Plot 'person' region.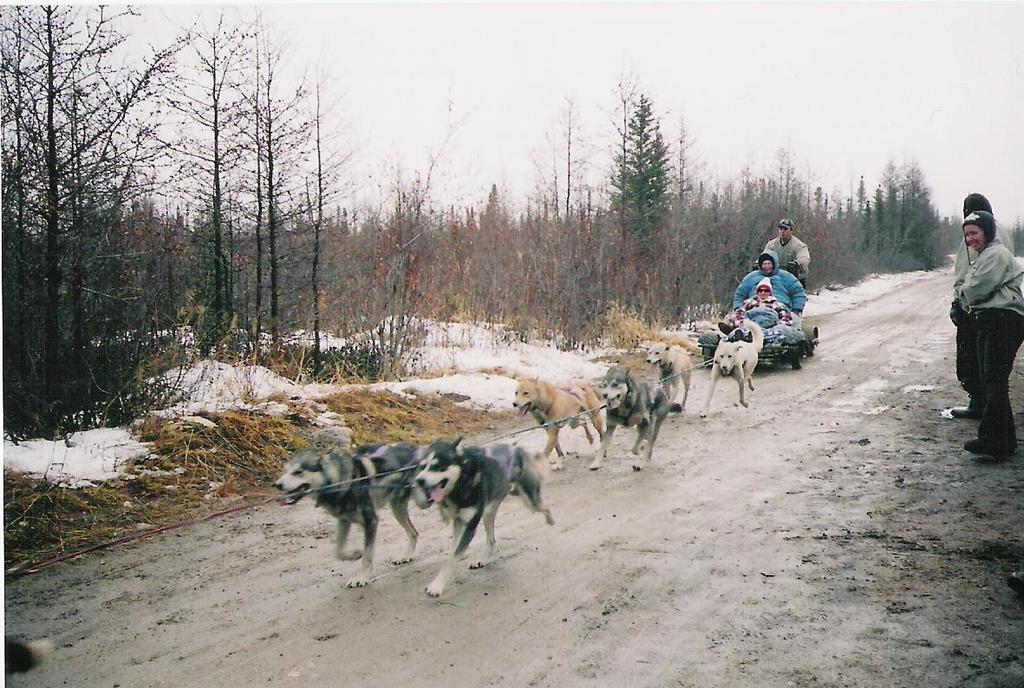
Plotted at 729,246,821,325.
